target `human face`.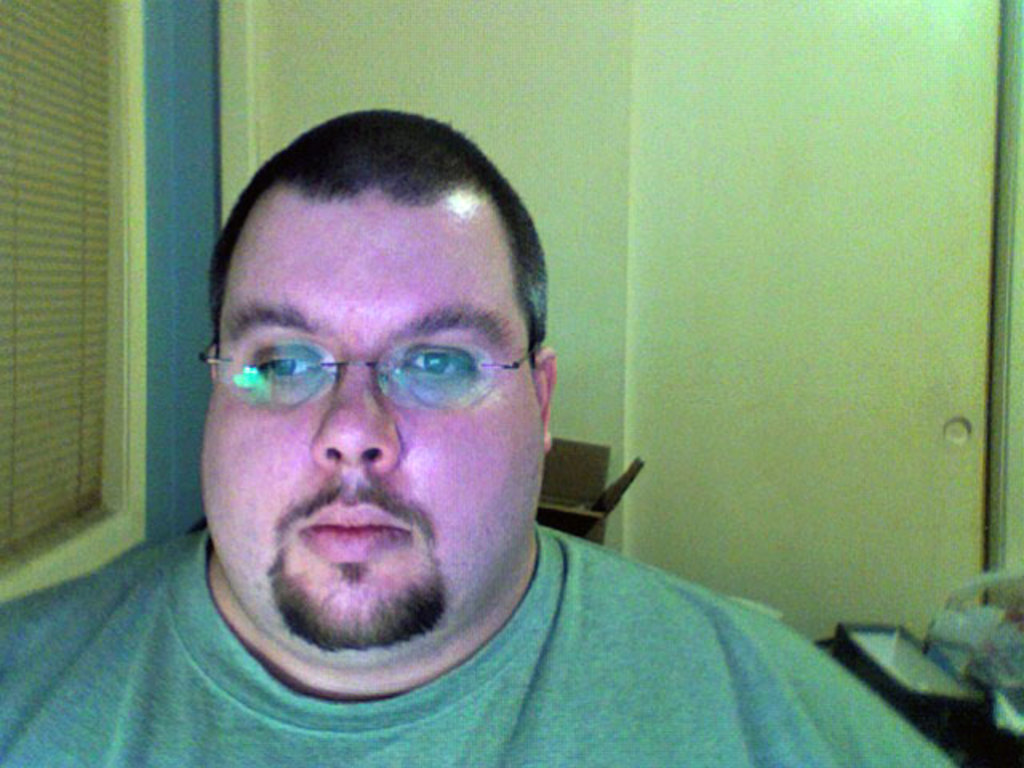
Target region: l=198, t=192, r=546, b=659.
